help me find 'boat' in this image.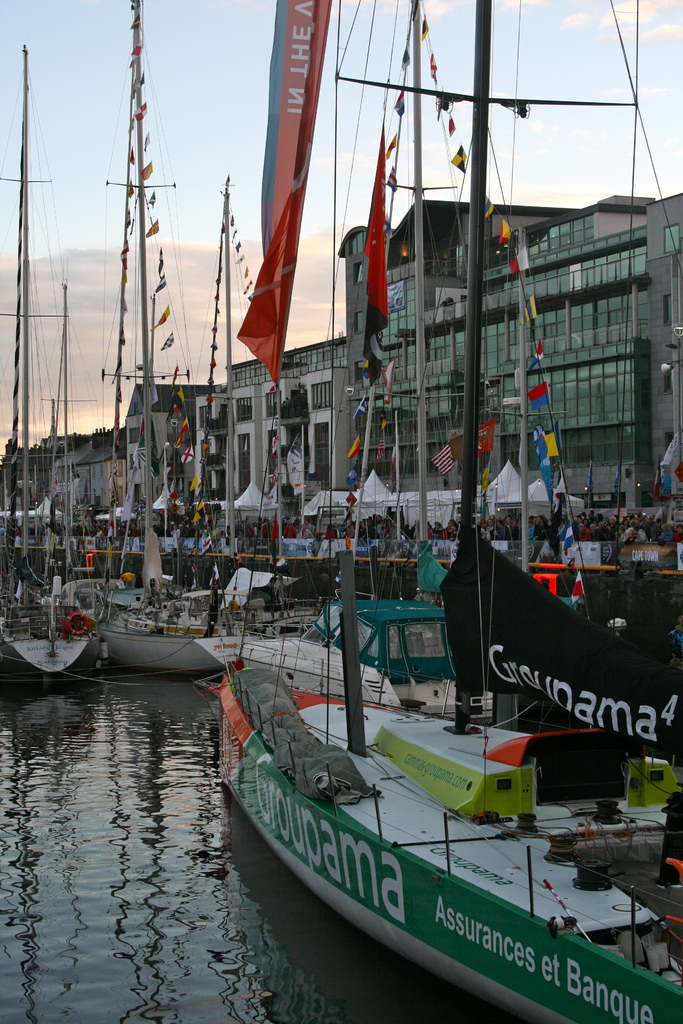
Found it: box(91, 0, 263, 676).
